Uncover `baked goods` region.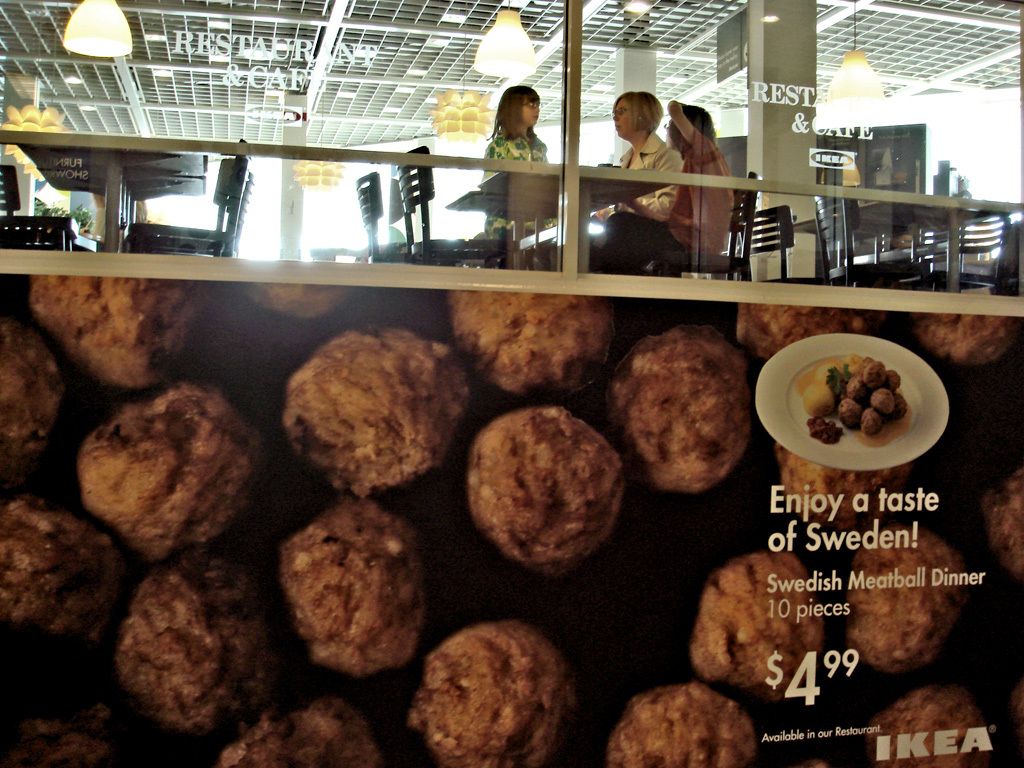
Uncovered: (left=218, top=688, right=384, bottom=767).
